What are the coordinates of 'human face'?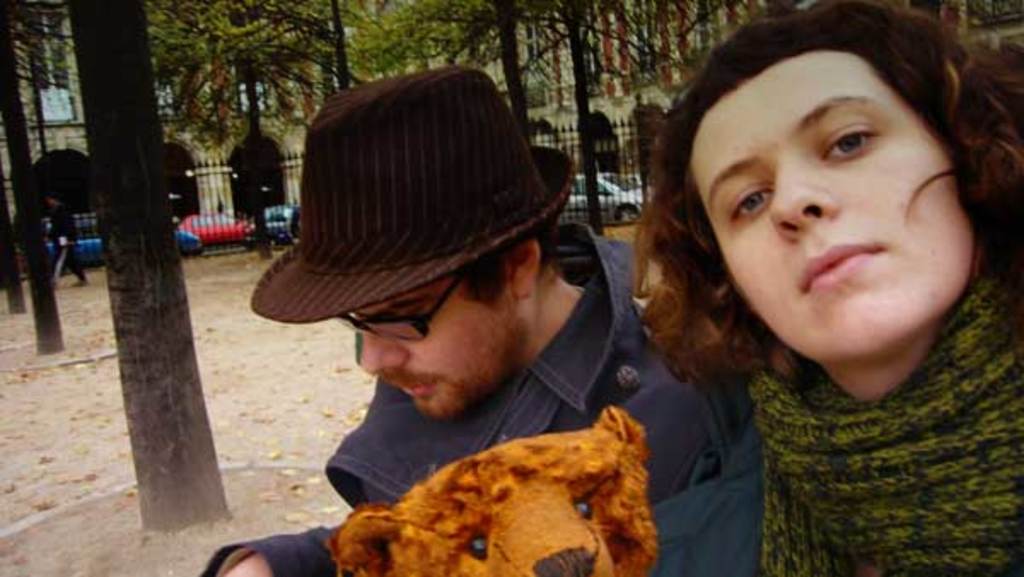
rect(348, 249, 517, 425).
